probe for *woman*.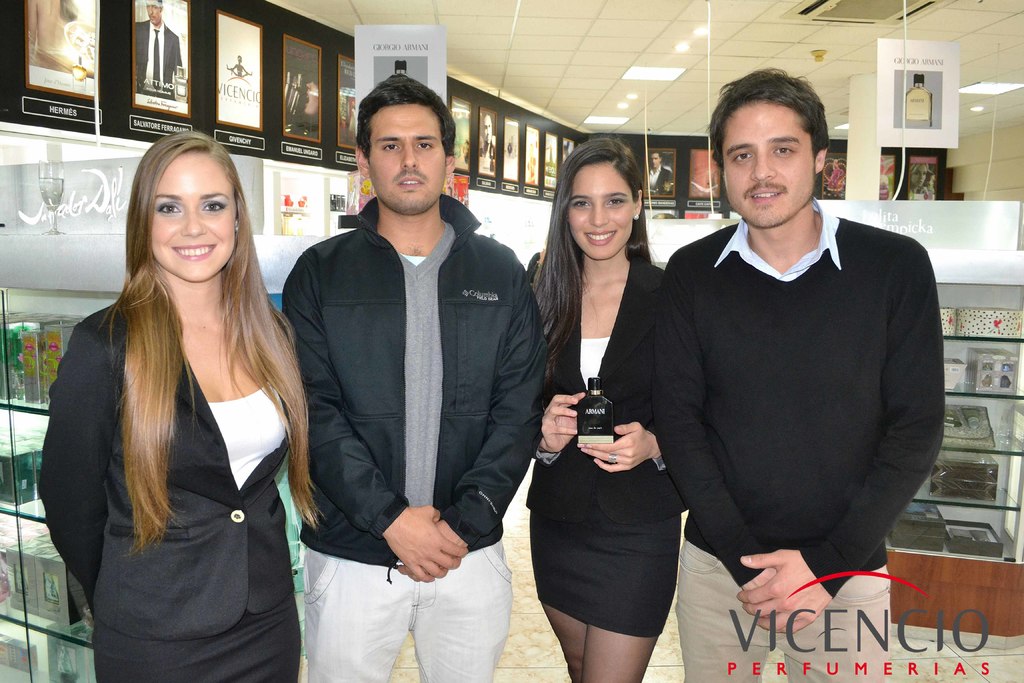
Probe result: locate(37, 127, 325, 682).
